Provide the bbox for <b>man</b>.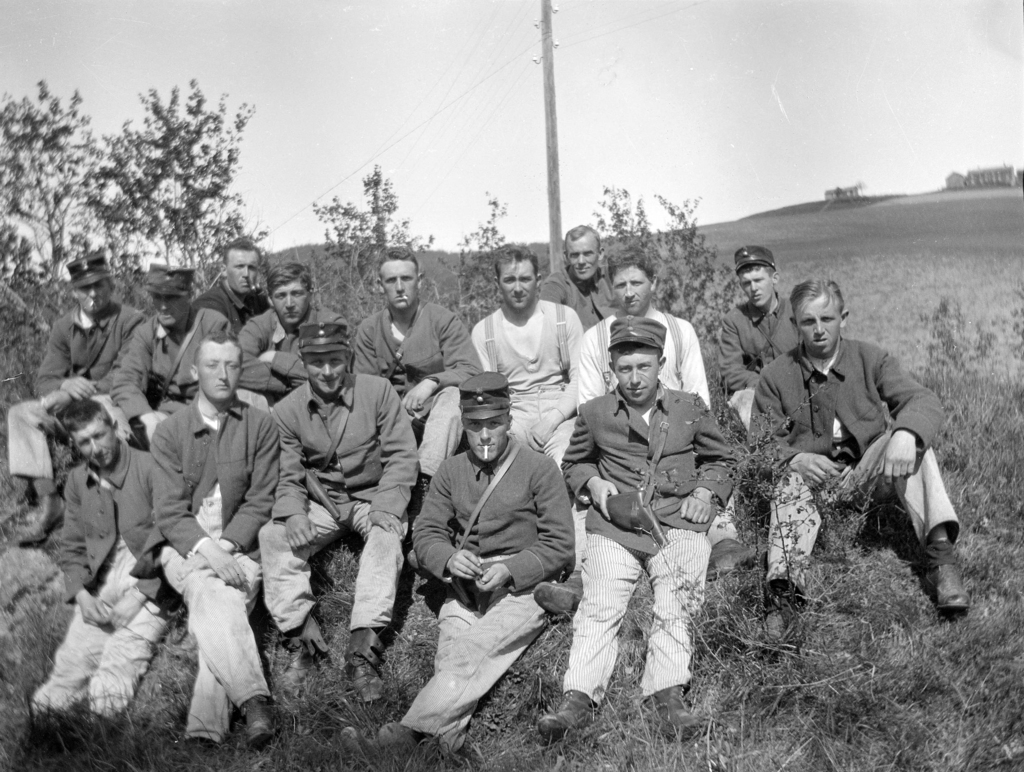
<bbox>259, 326, 418, 700</bbox>.
